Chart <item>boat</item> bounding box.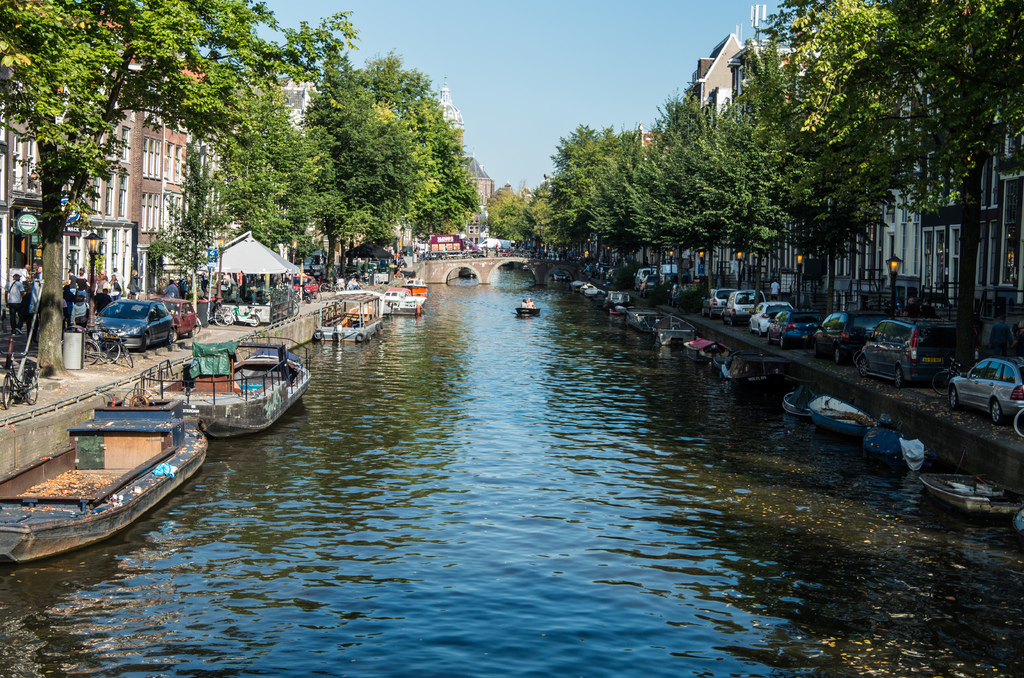
Charted: box(0, 392, 212, 561).
